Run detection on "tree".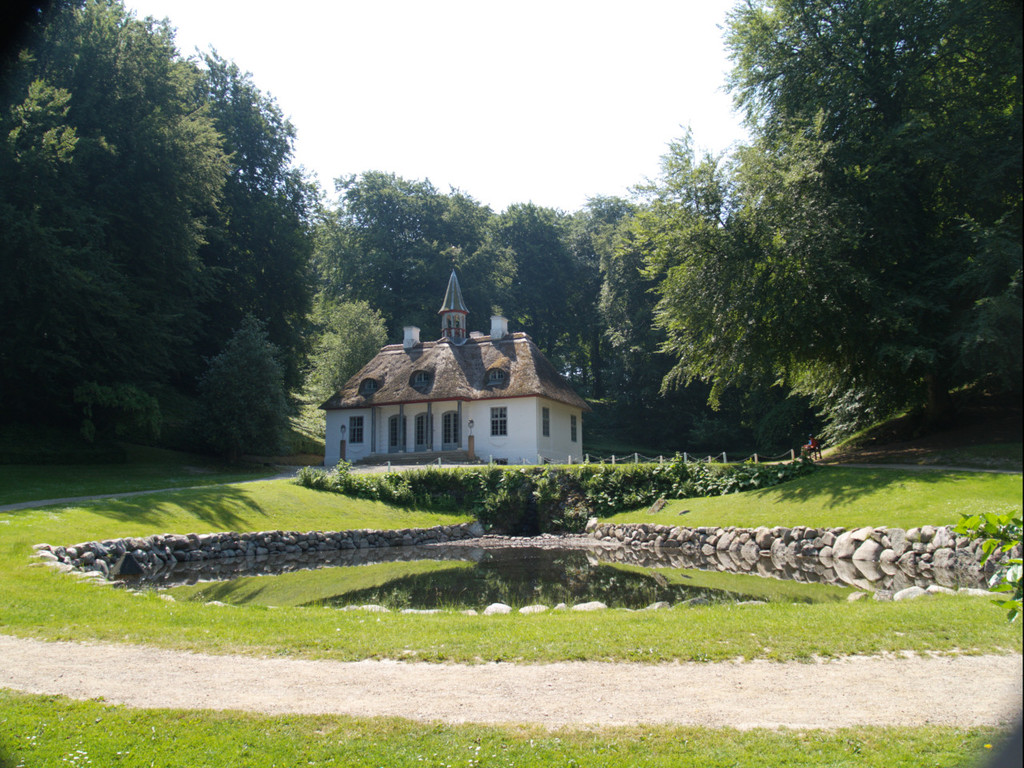
Result: <box>598,123,797,411</box>.
